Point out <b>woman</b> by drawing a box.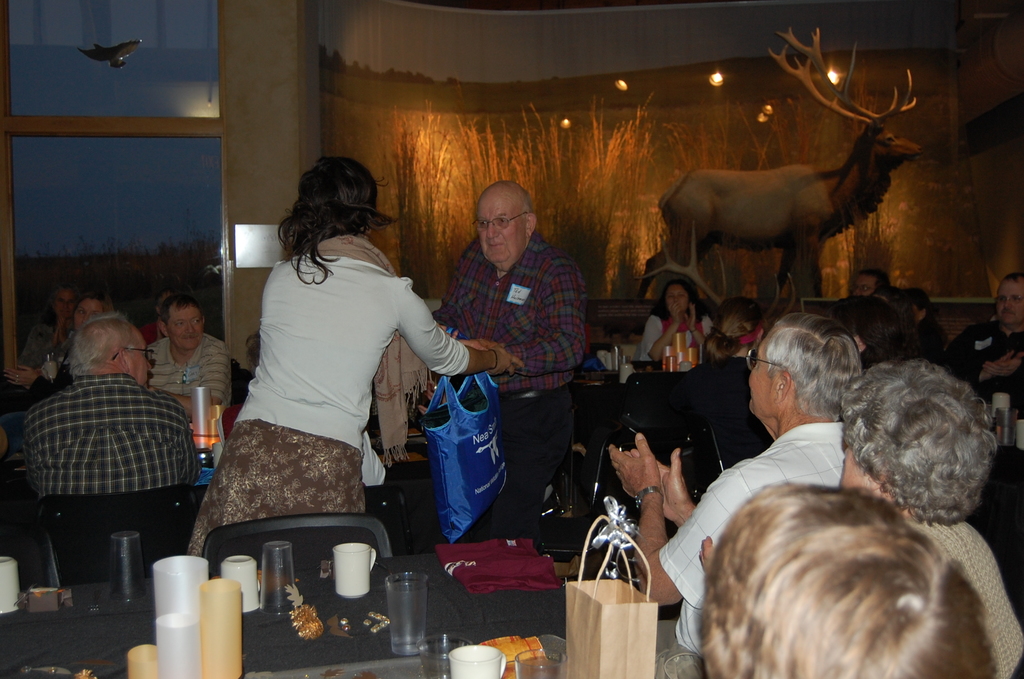
box(829, 295, 903, 359).
